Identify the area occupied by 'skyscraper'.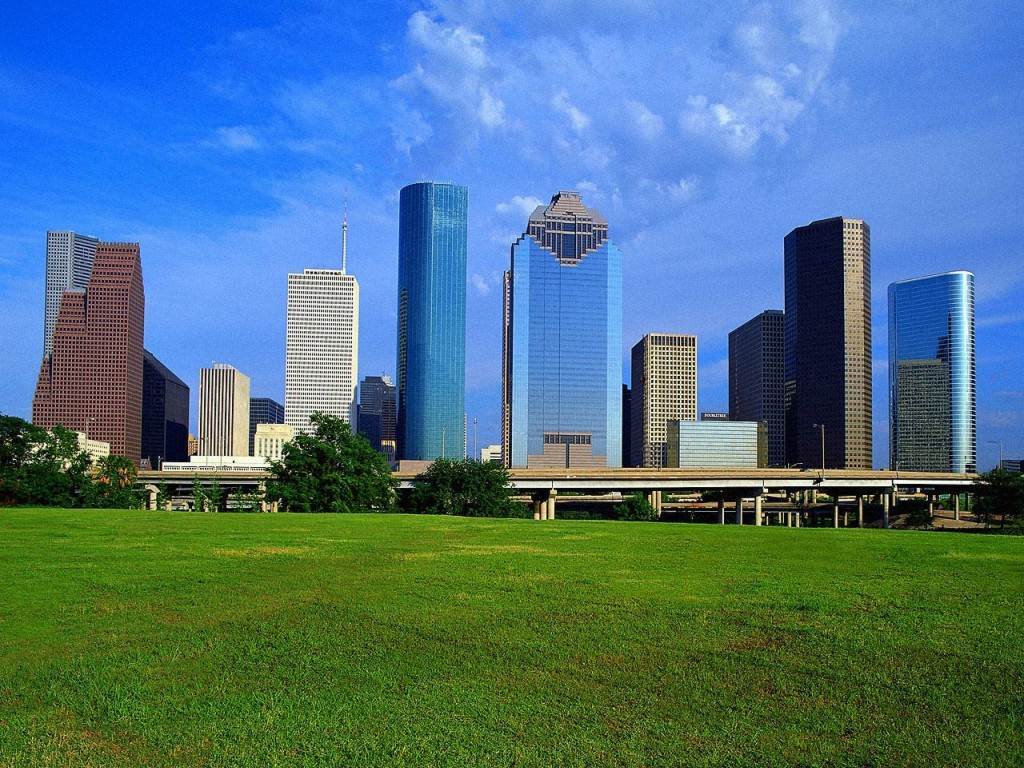
Area: locate(34, 231, 102, 368).
